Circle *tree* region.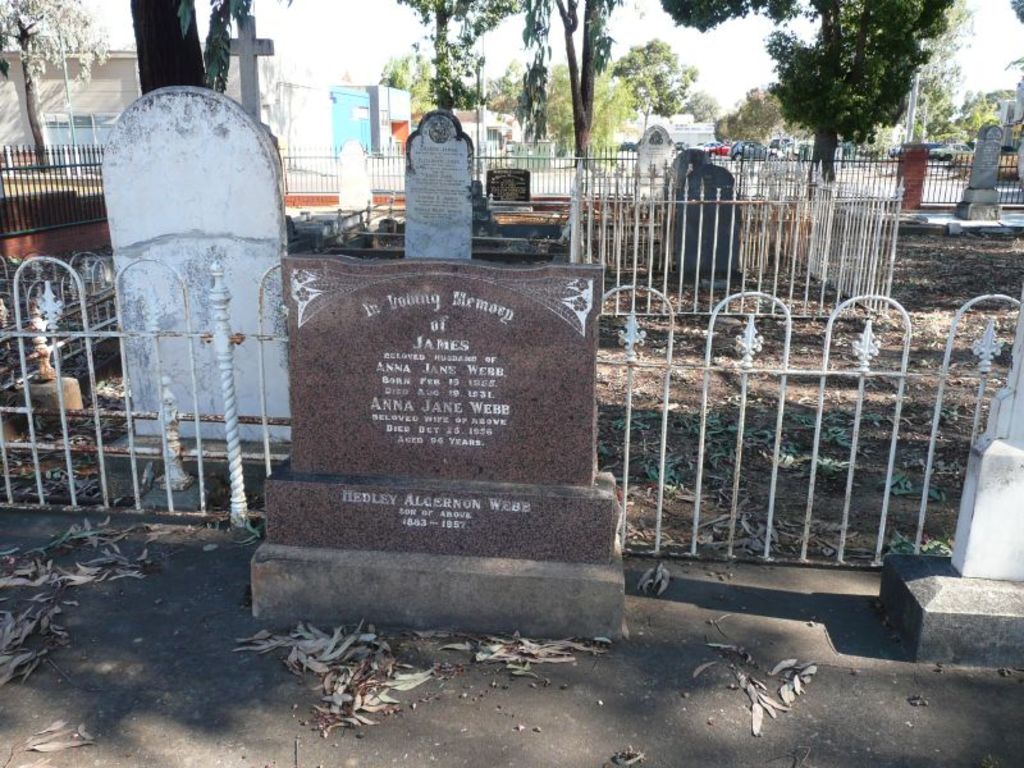
Region: {"x1": 613, "y1": 24, "x2": 689, "y2": 143}.
